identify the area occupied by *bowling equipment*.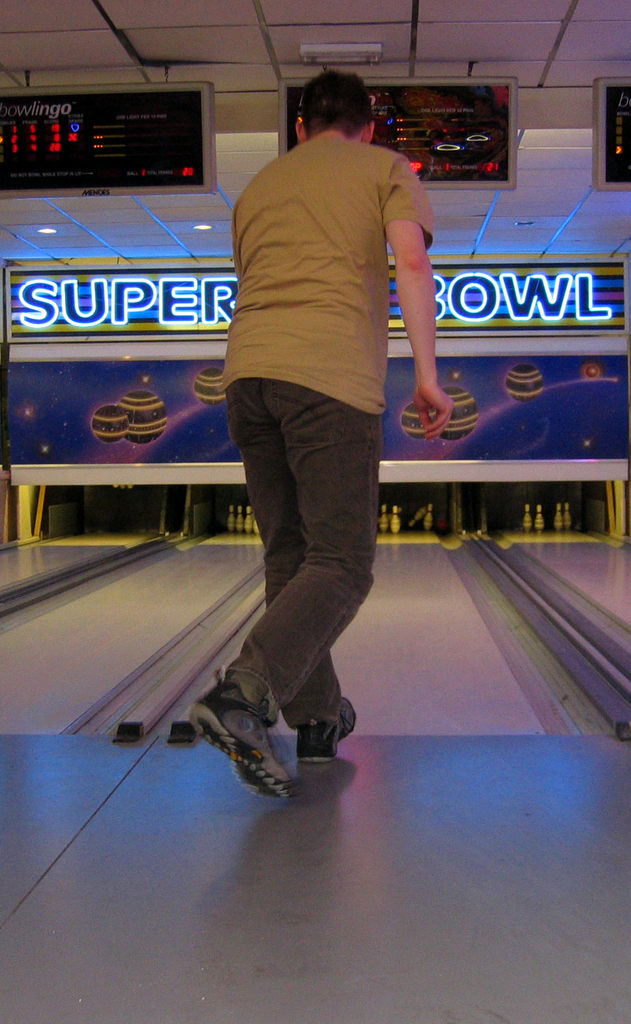
Area: select_region(518, 505, 535, 532).
